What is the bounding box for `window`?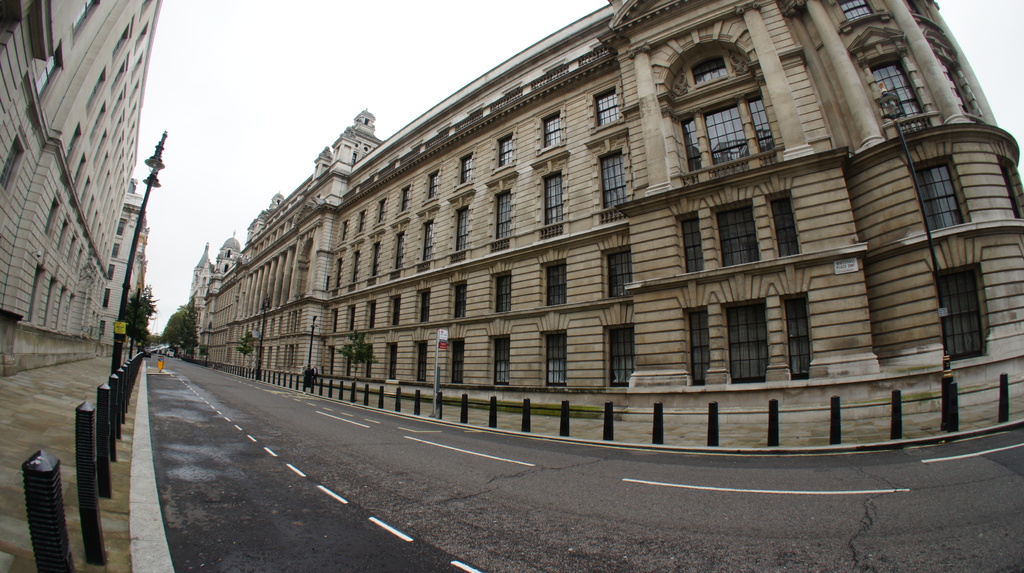
box(704, 102, 742, 162).
